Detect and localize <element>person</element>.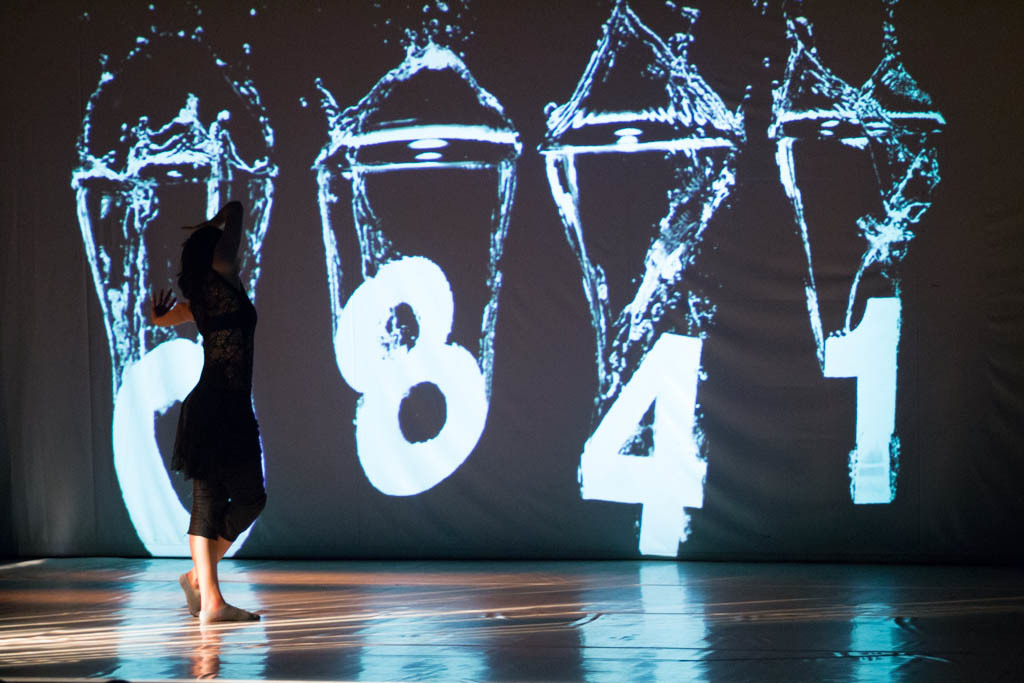
Localized at box(144, 156, 269, 645).
